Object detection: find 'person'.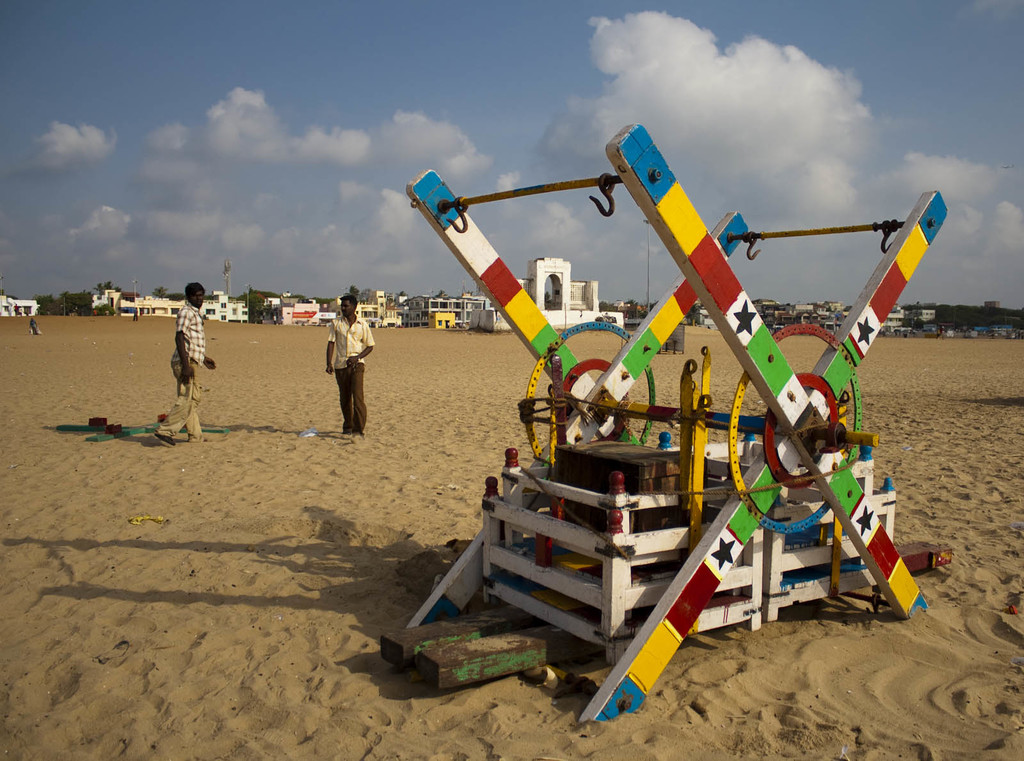
crop(154, 282, 218, 447).
